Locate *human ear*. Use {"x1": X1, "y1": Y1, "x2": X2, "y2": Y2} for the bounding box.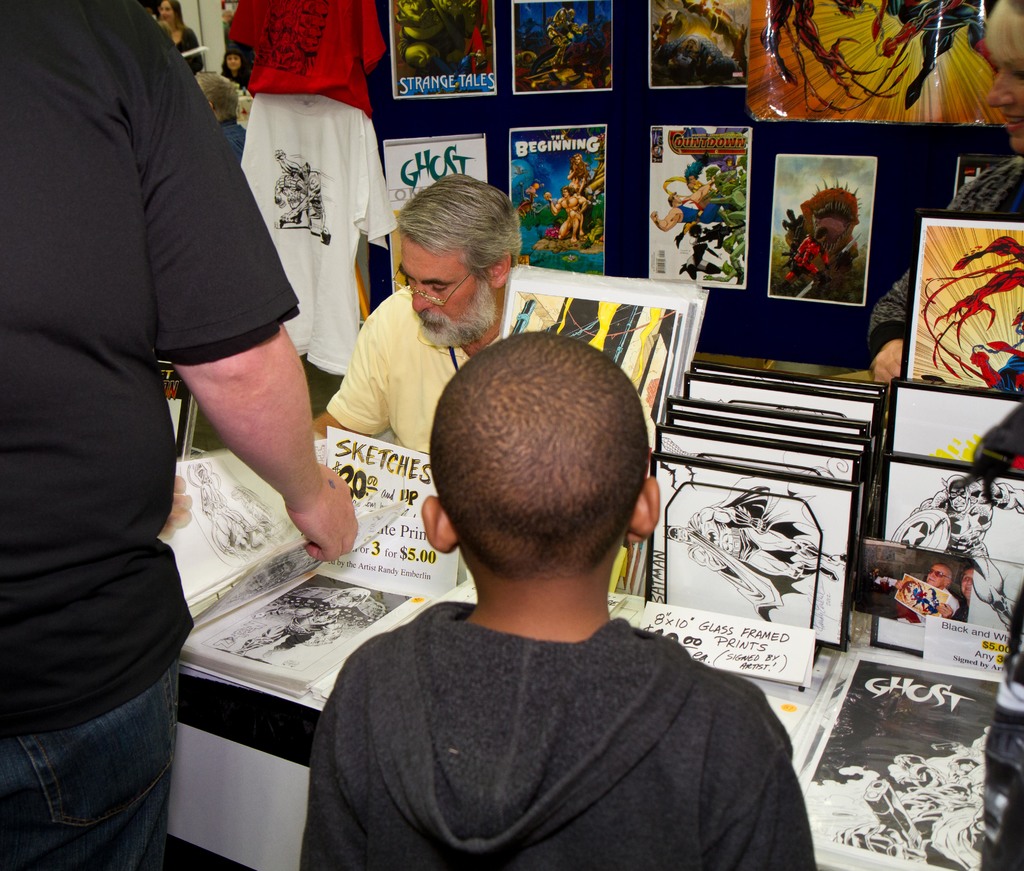
{"x1": 632, "y1": 480, "x2": 659, "y2": 550}.
